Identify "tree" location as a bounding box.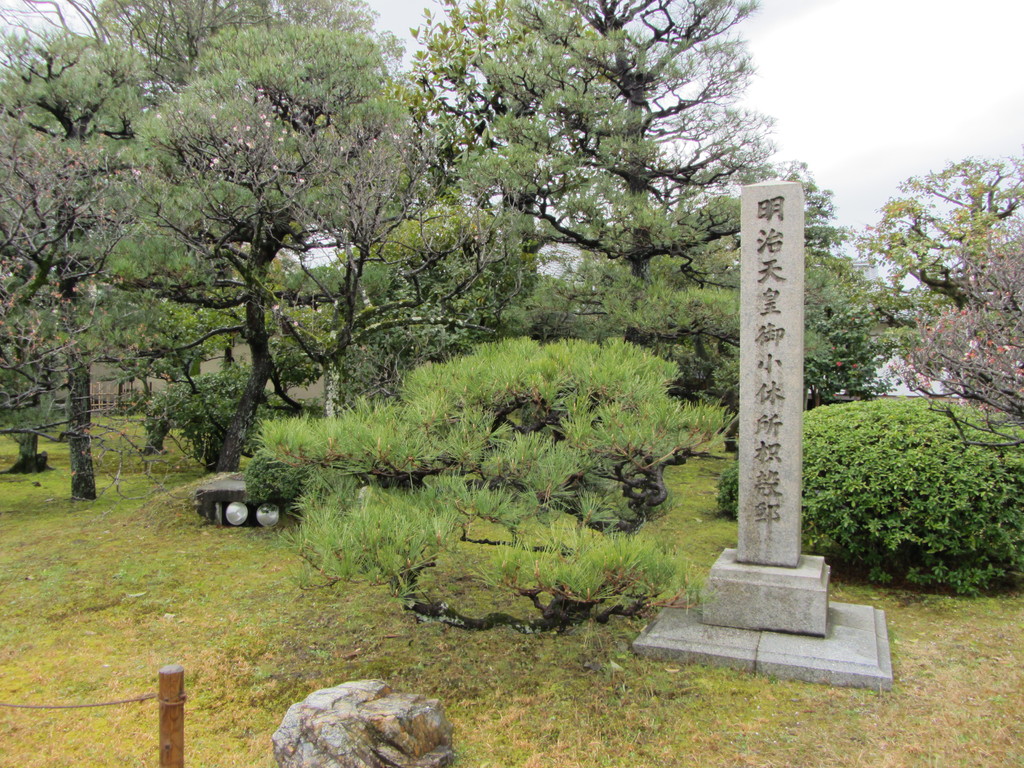
select_region(408, 0, 570, 344).
